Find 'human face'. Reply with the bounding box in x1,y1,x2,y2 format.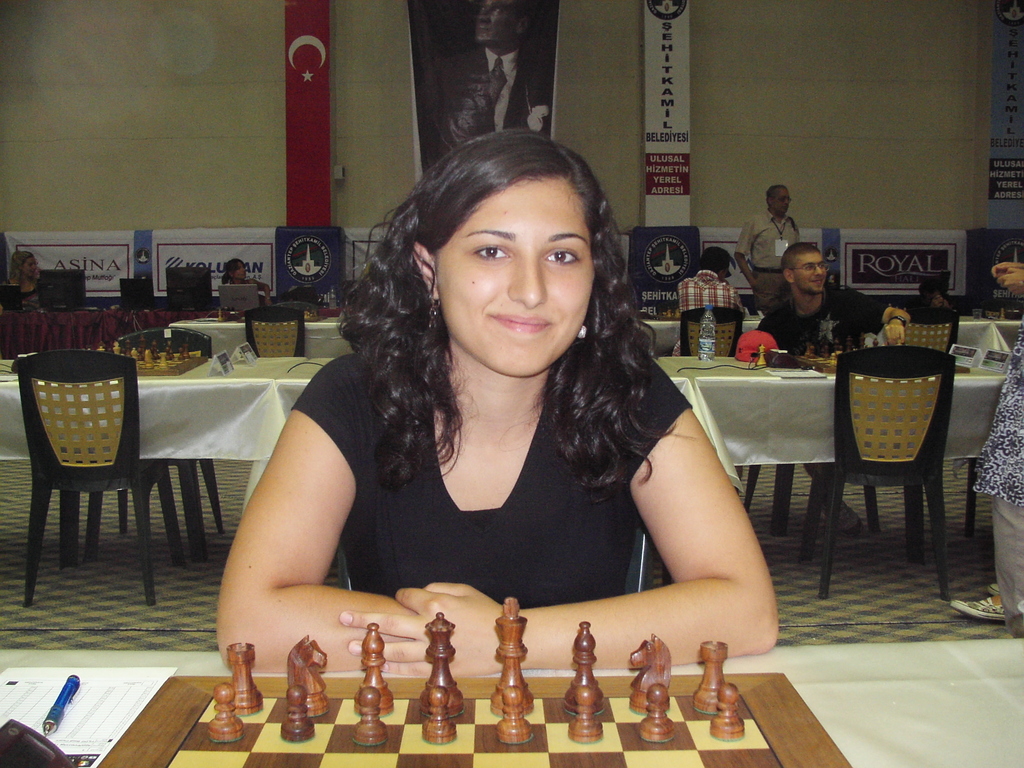
431,173,591,376.
